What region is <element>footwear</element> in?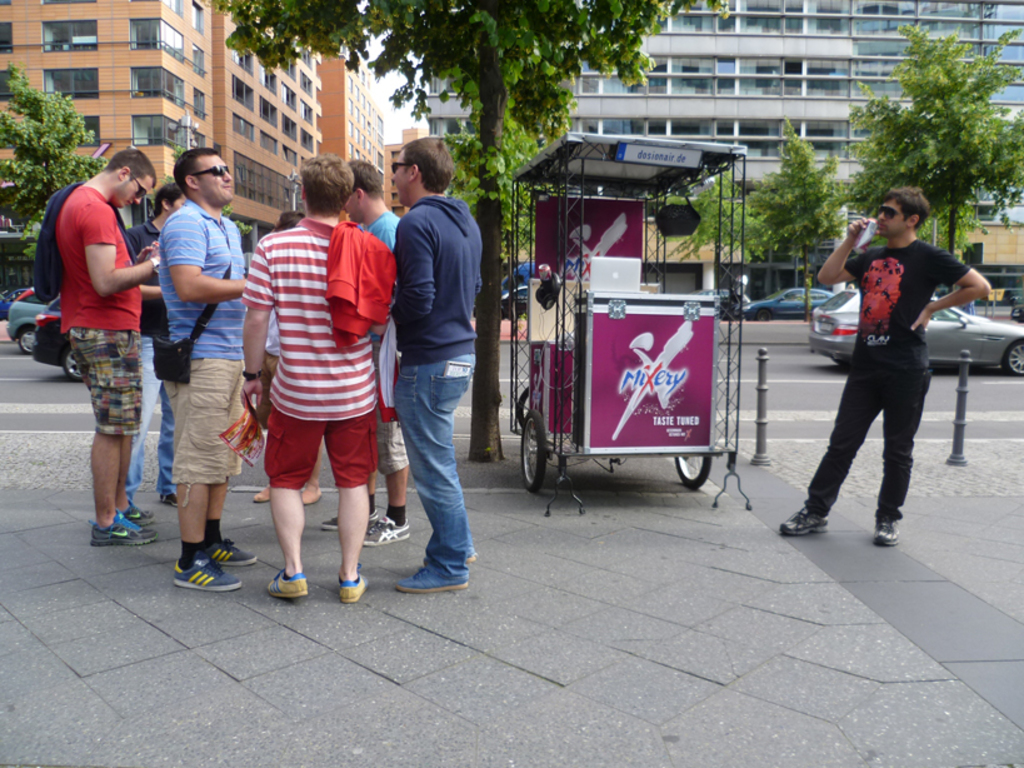
<region>399, 558, 469, 588</region>.
